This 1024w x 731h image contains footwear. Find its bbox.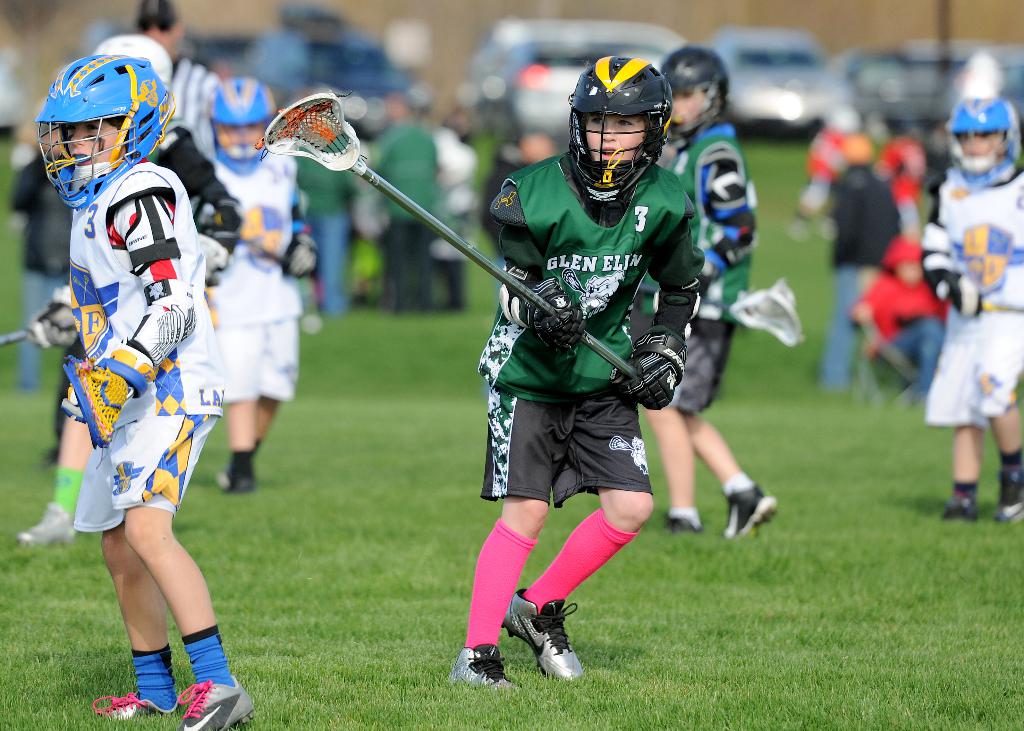
998,470,1023,519.
